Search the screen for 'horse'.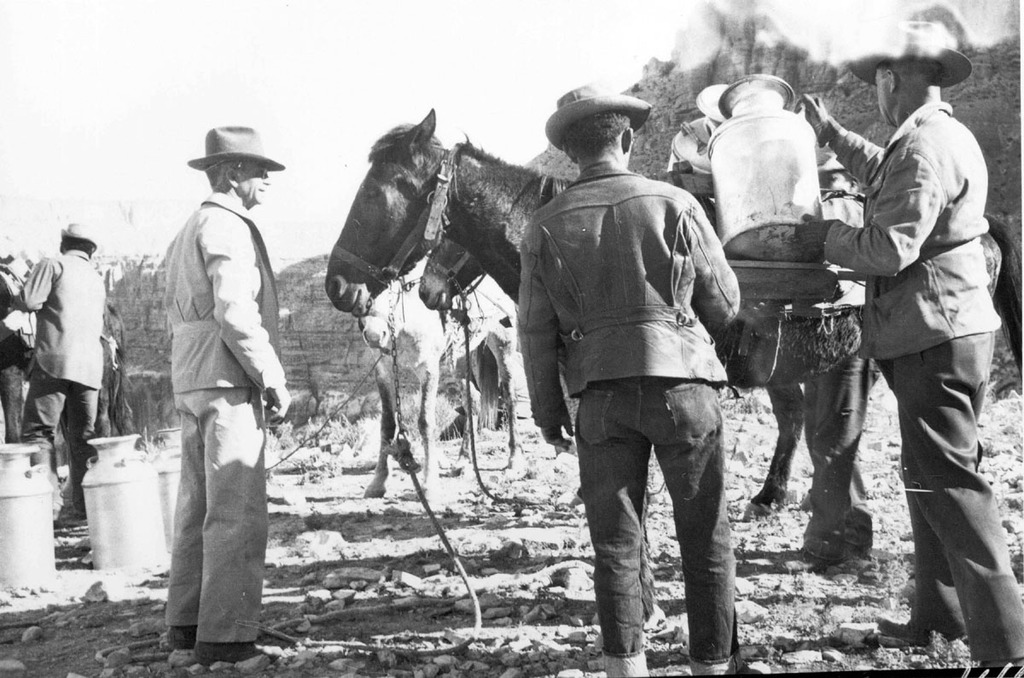
Found at select_region(0, 257, 133, 432).
